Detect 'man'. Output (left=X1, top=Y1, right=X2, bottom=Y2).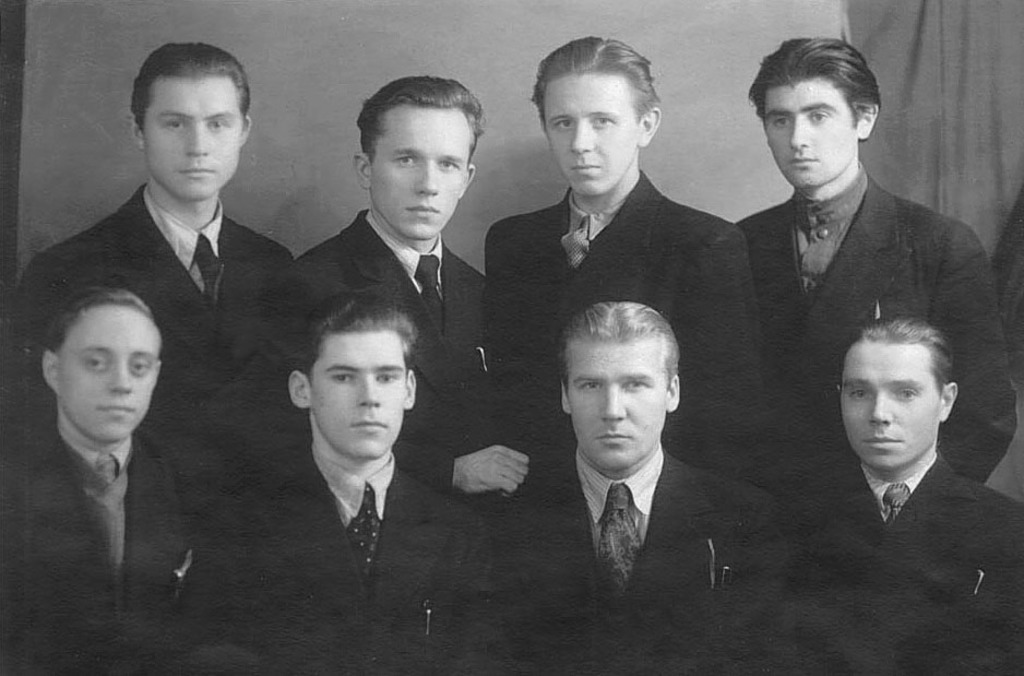
(left=485, top=33, right=772, bottom=496).
